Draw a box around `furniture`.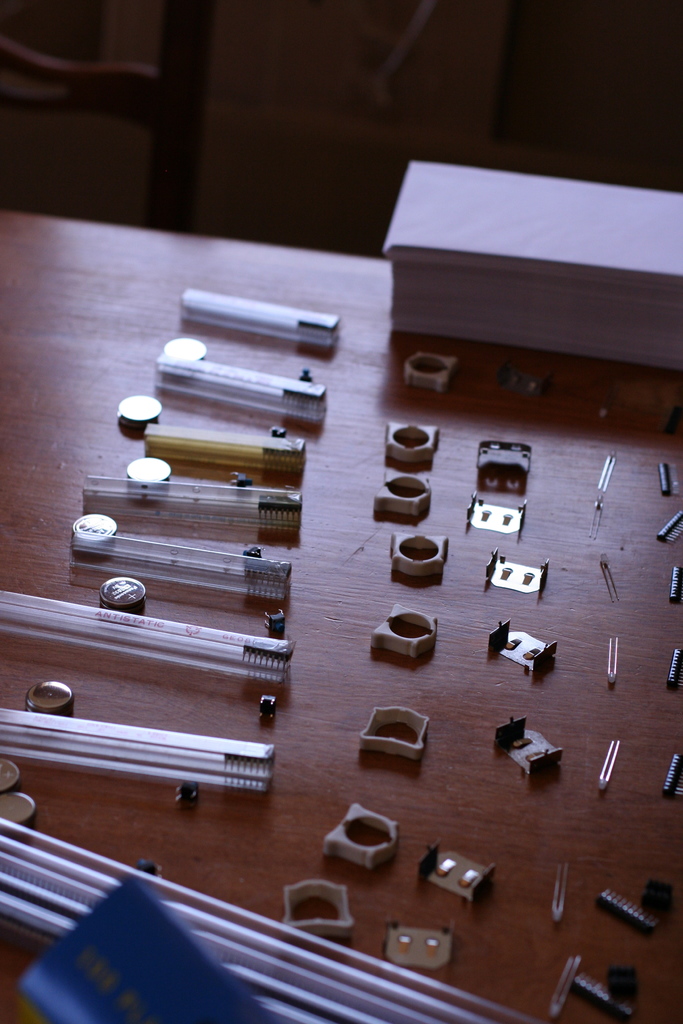
{"x1": 0, "y1": 211, "x2": 682, "y2": 1023}.
